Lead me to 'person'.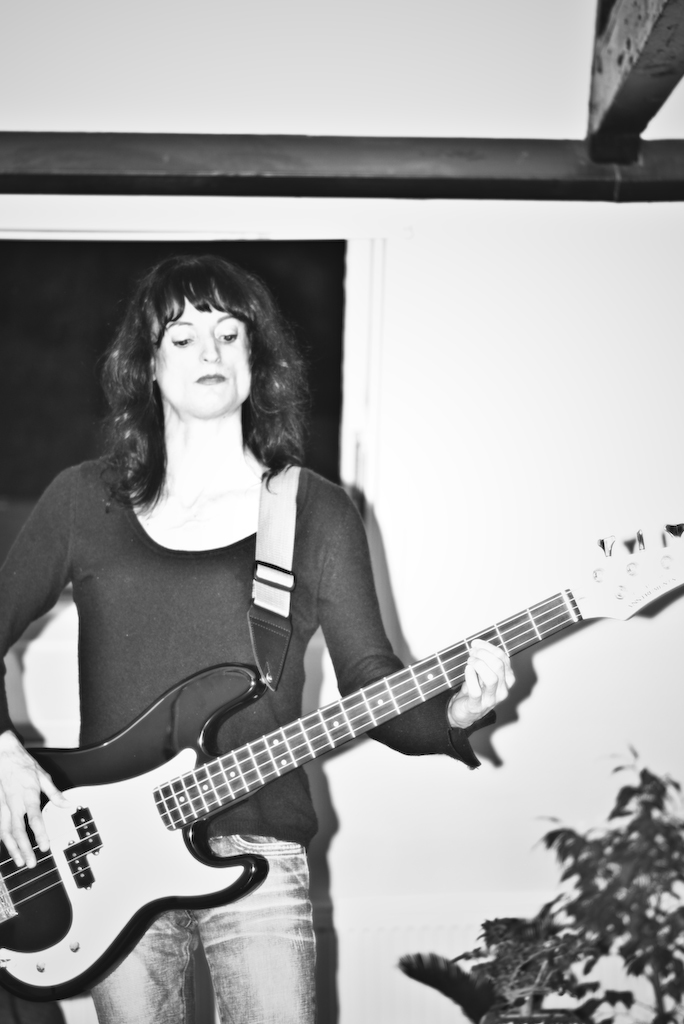
Lead to box=[0, 241, 514, 1023].
